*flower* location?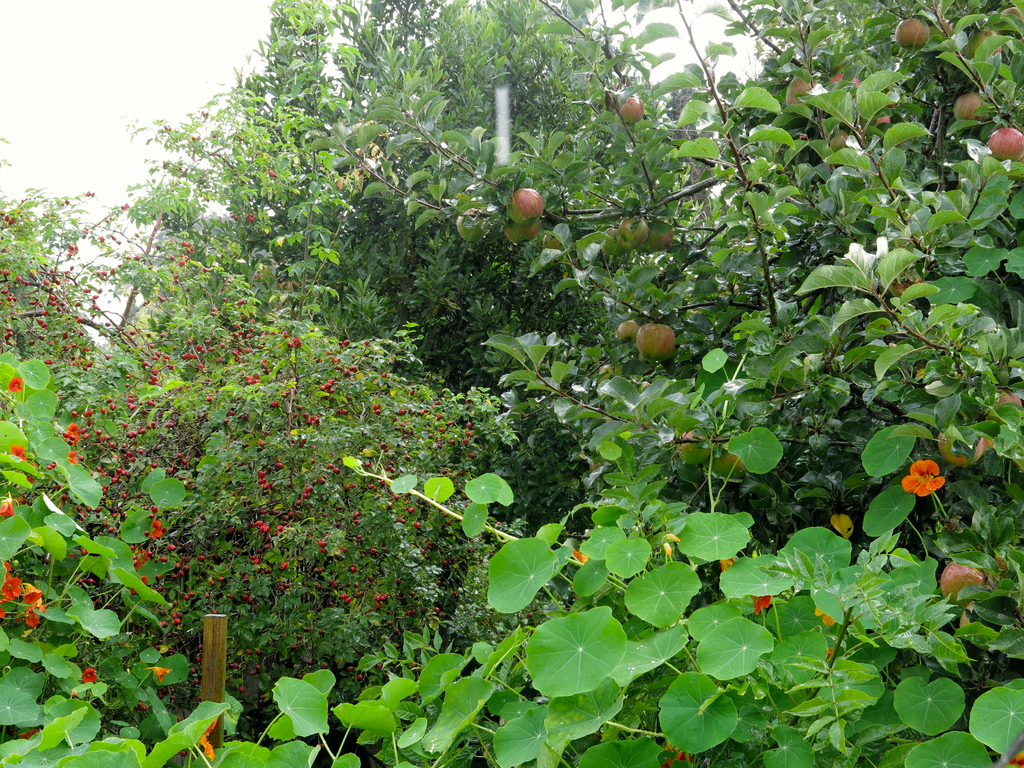
bbox=(660, 744, 693, 767)
